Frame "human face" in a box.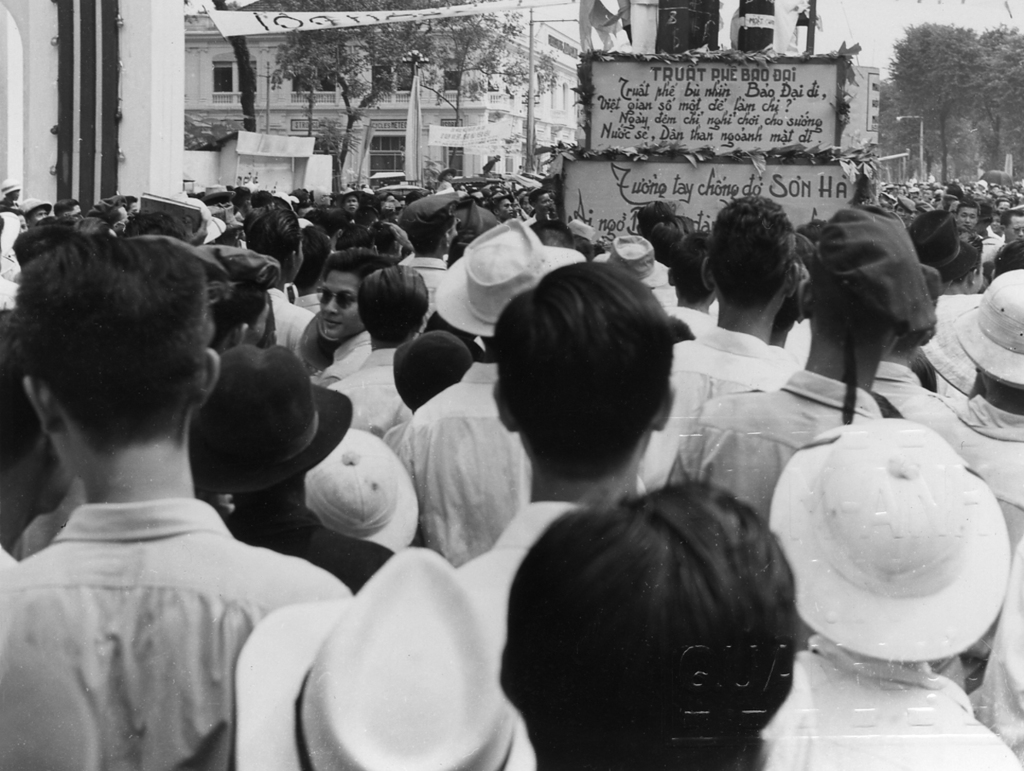
detection(536, 195, 549, 217).
